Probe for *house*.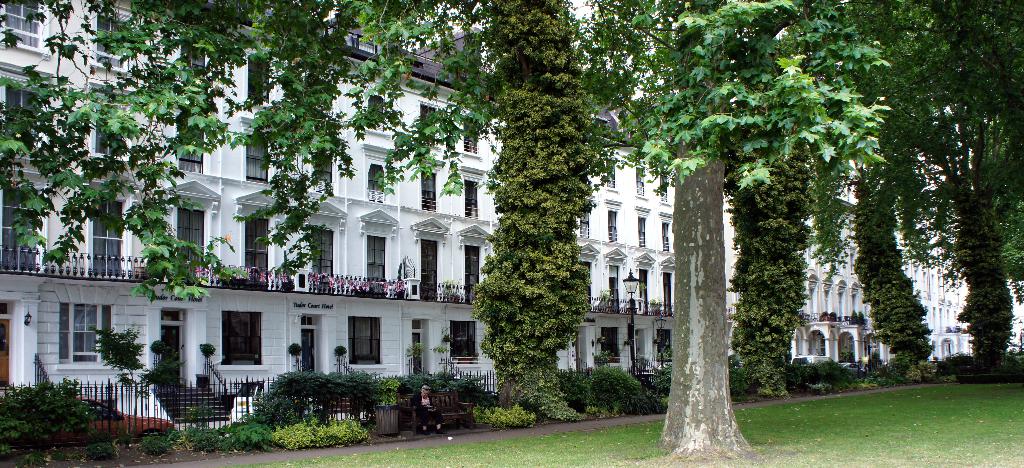
Probe result: (x1=0, y1=0, x2=1023, y2=422).
